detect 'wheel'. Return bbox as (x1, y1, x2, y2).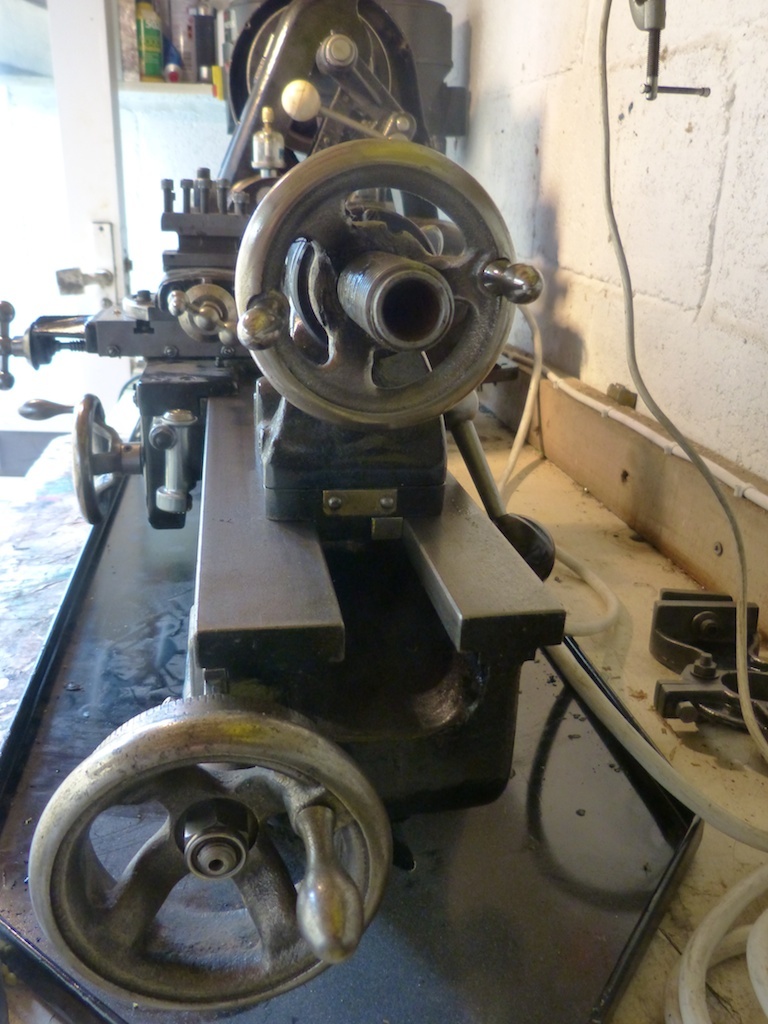
(68, 391, 126, 529).
